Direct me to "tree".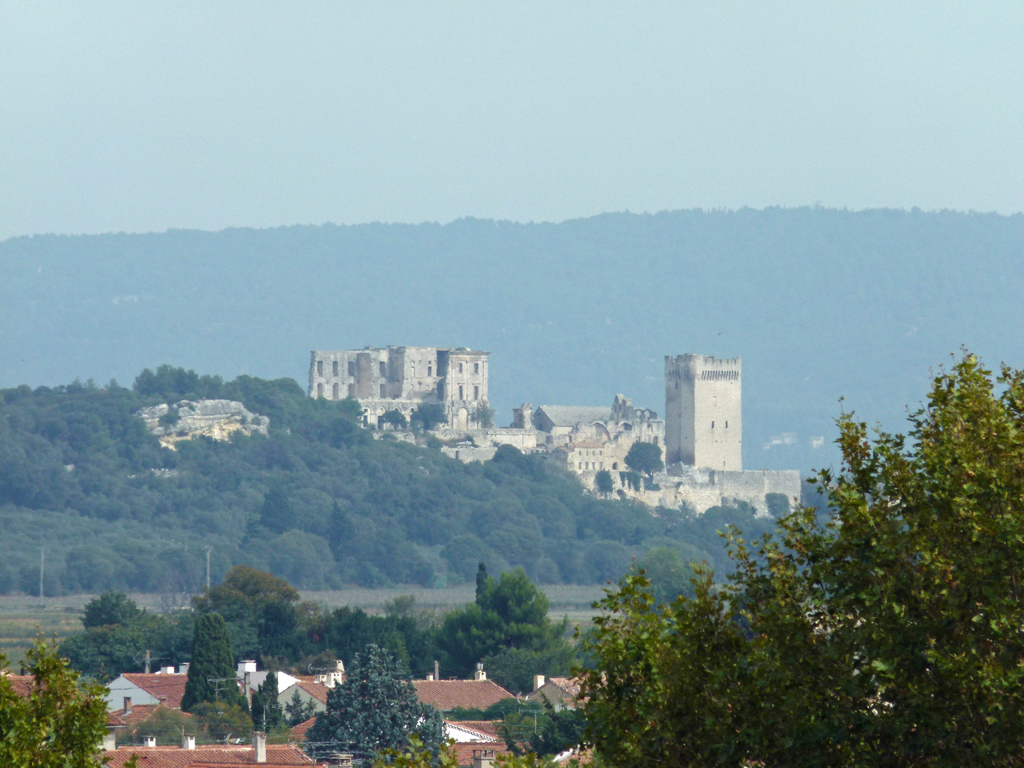
Direction: box=[735, 342, 1023, 767].
